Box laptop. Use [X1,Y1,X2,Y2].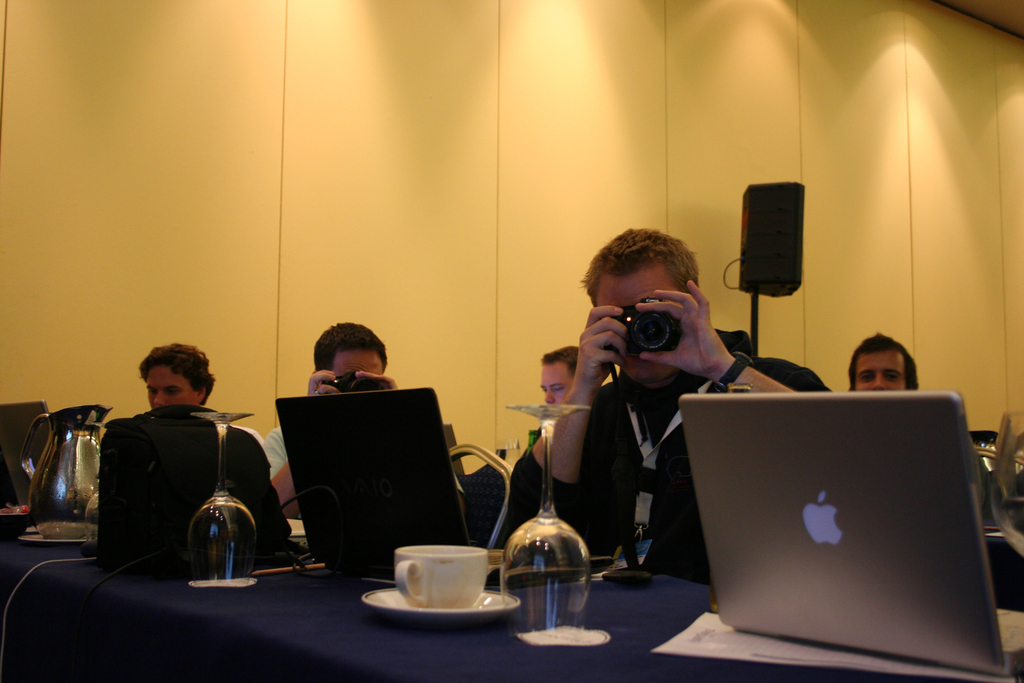
[683,388,1011,666].
